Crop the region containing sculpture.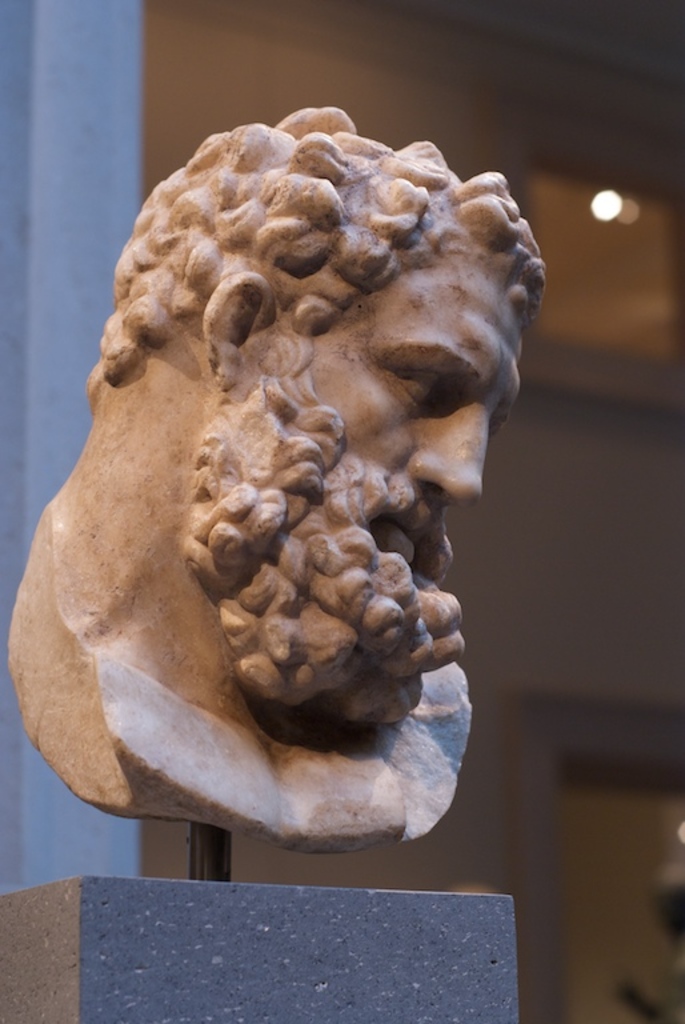
Crop region: <box>3,109,550,849</box>.
